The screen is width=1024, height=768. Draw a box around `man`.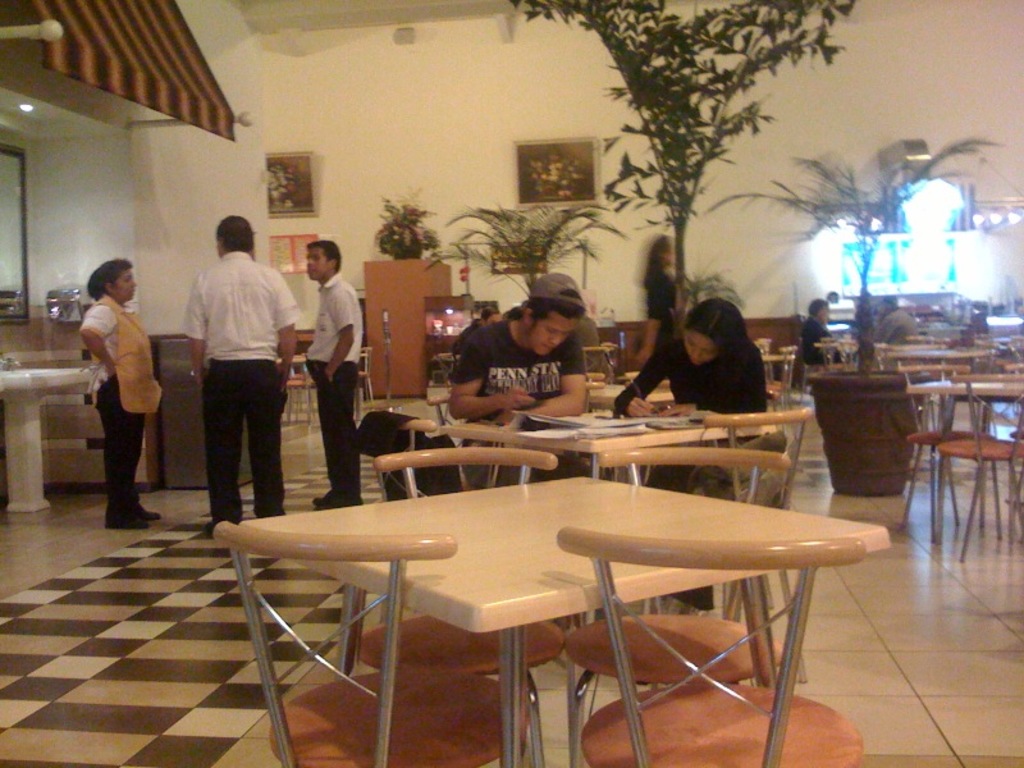
280:229:357:503.
